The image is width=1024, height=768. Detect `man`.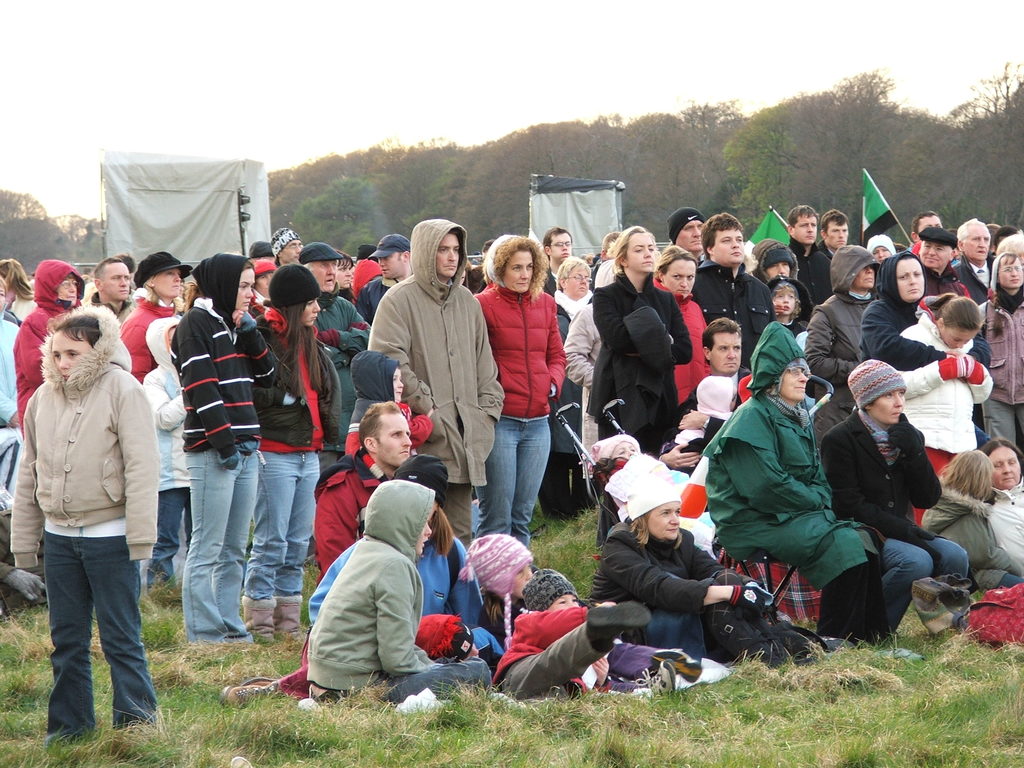
Detection: 12/294/169/744.
